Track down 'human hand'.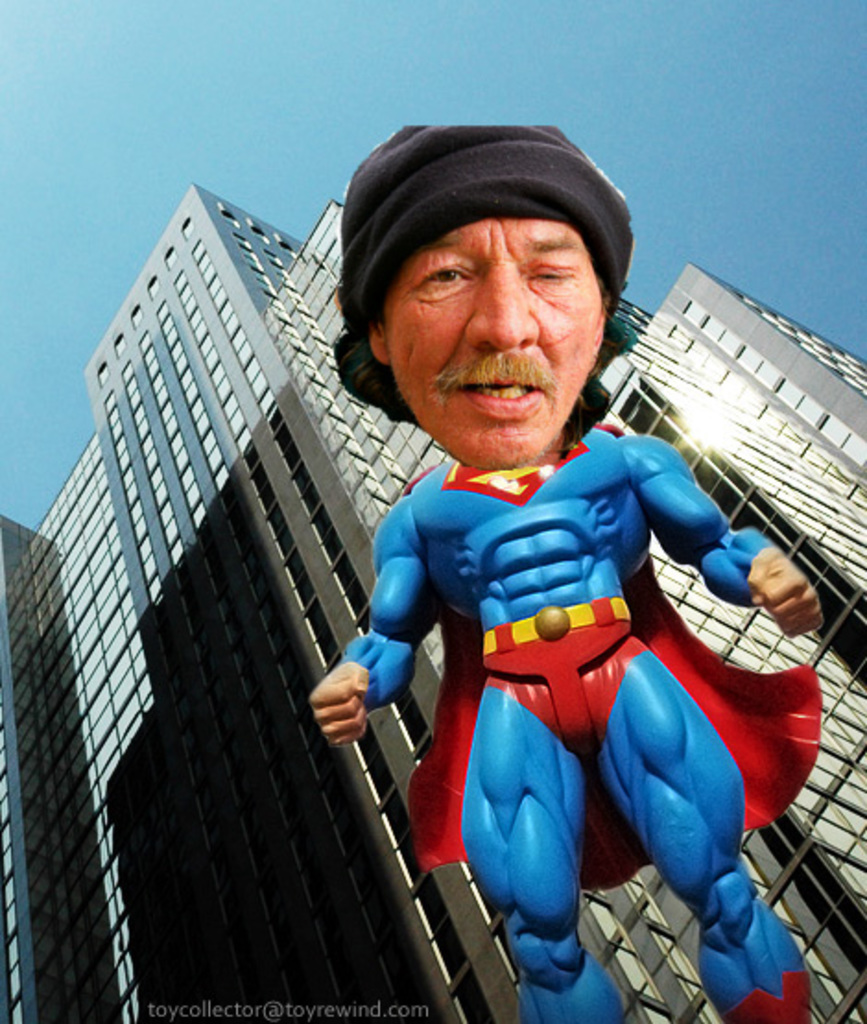
Tracked to <box>745,542,826,638</box>.
